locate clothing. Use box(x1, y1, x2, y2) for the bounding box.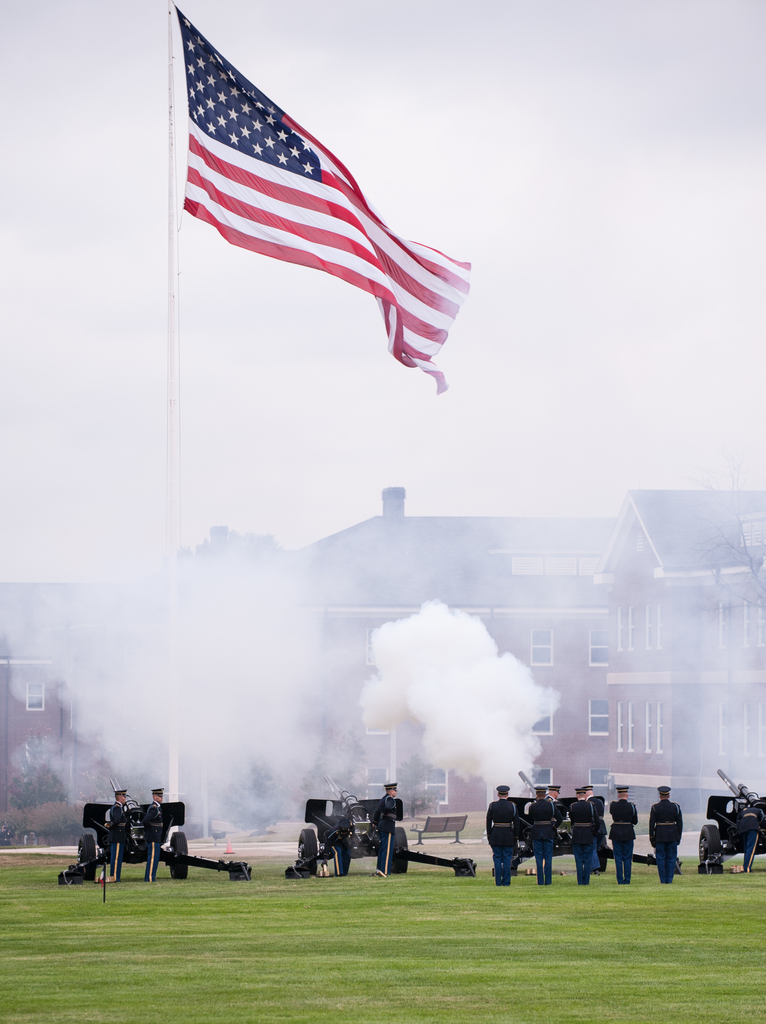
box(100, 792, 121, 879).
